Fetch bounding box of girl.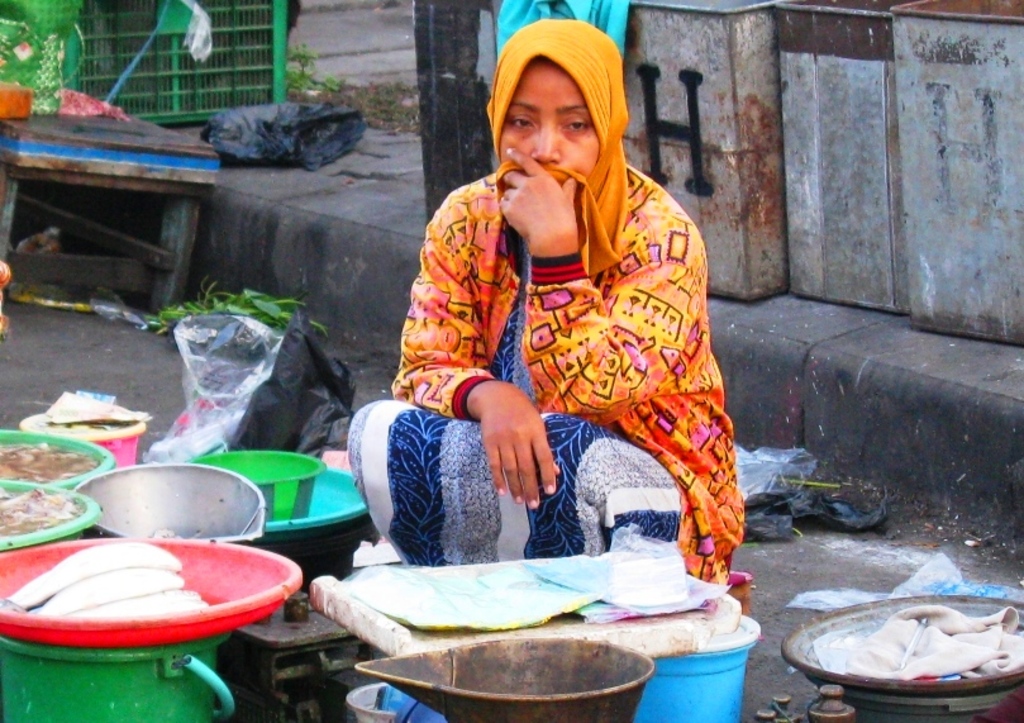
Bbox: bbox(349, 20, 747, 585).
